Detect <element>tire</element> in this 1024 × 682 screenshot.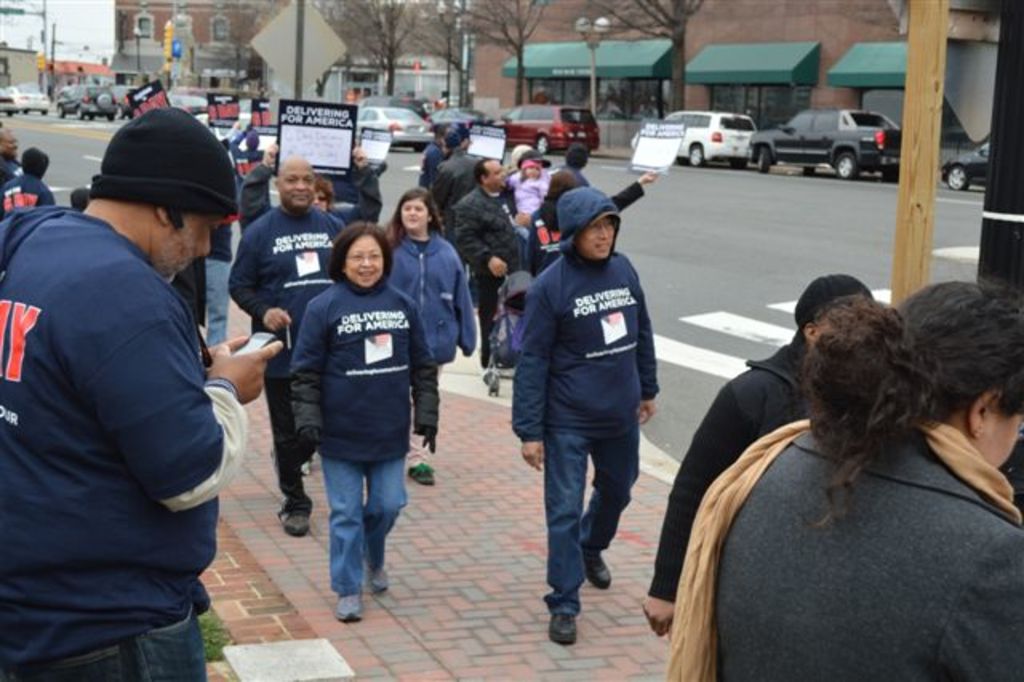
Detection: box=[531, 133, 549, 160].
